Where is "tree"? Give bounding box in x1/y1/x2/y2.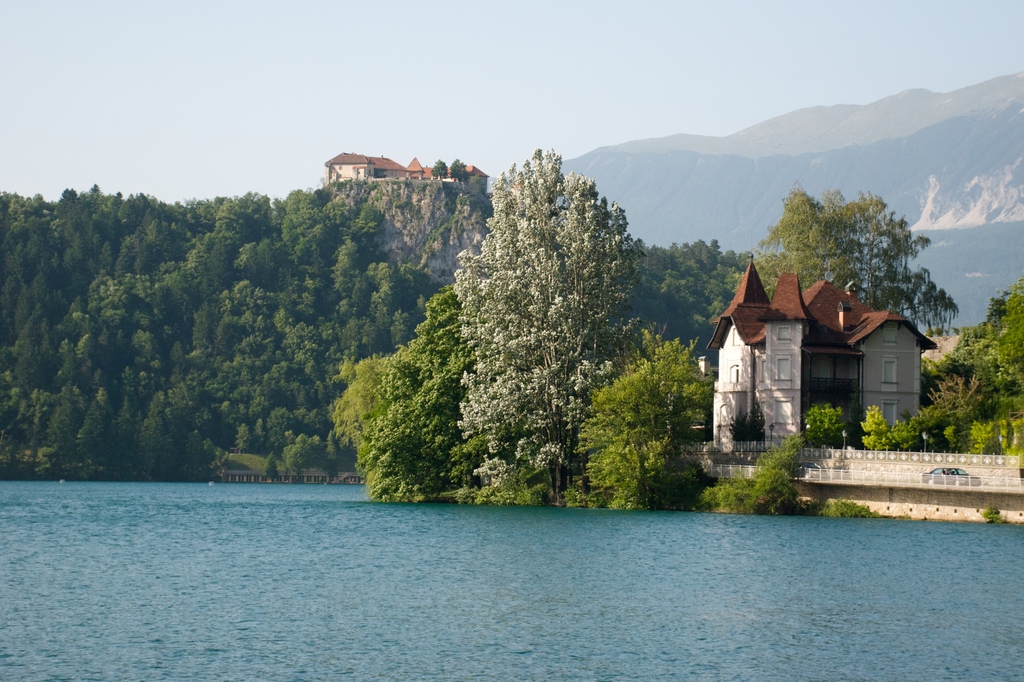
762/196/958/334.
